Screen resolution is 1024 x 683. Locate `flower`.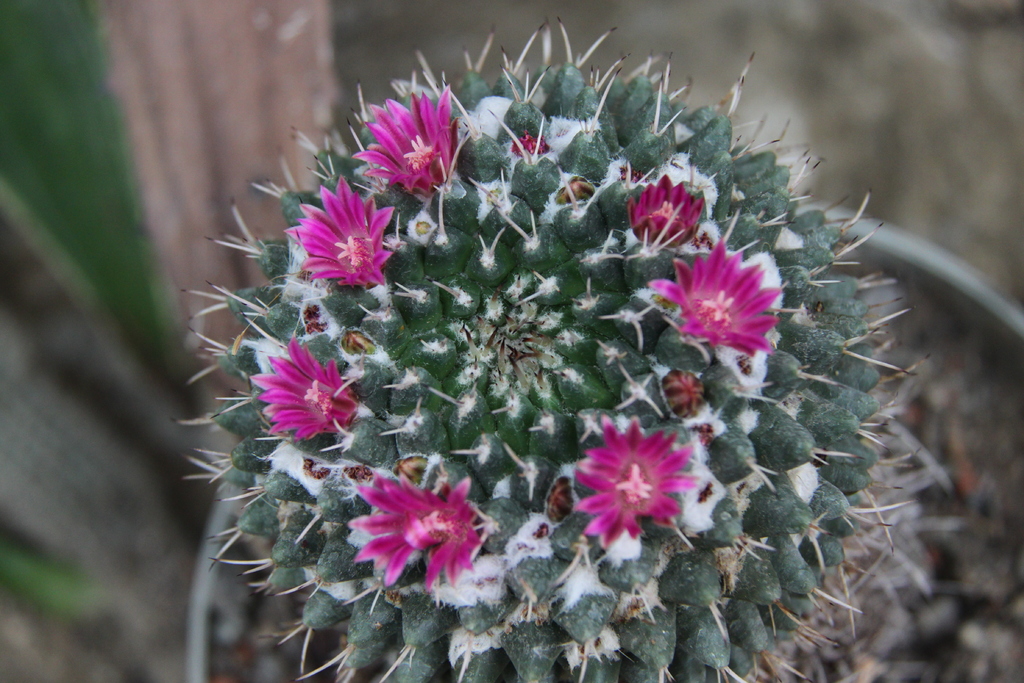
343,84,467,201.
